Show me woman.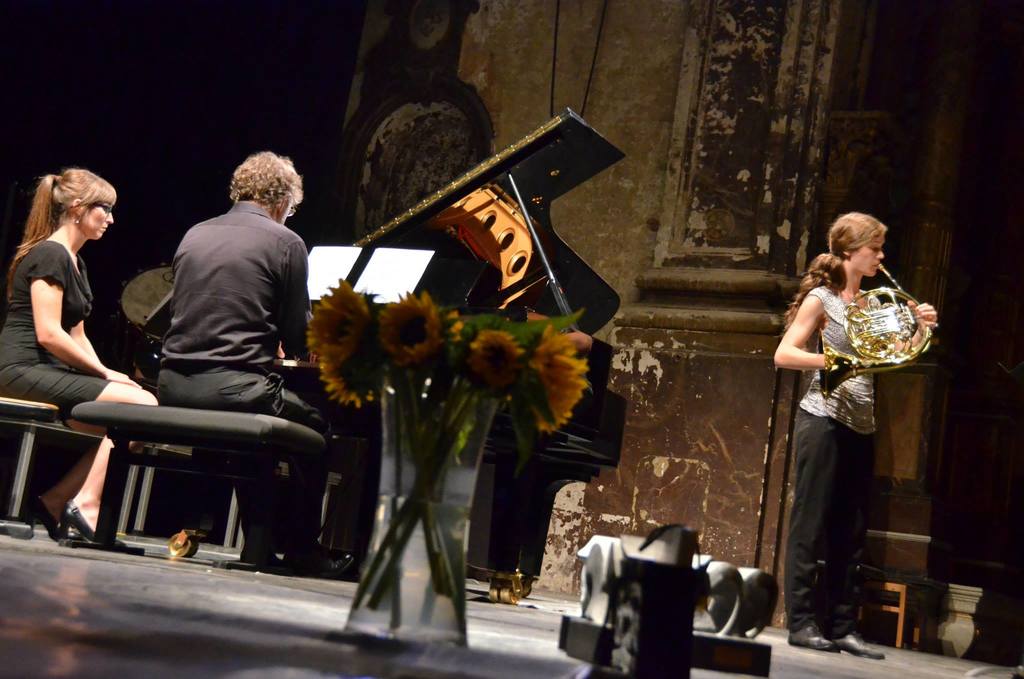
woman is here: (left=788, top=210, right=932, bottom=649).
